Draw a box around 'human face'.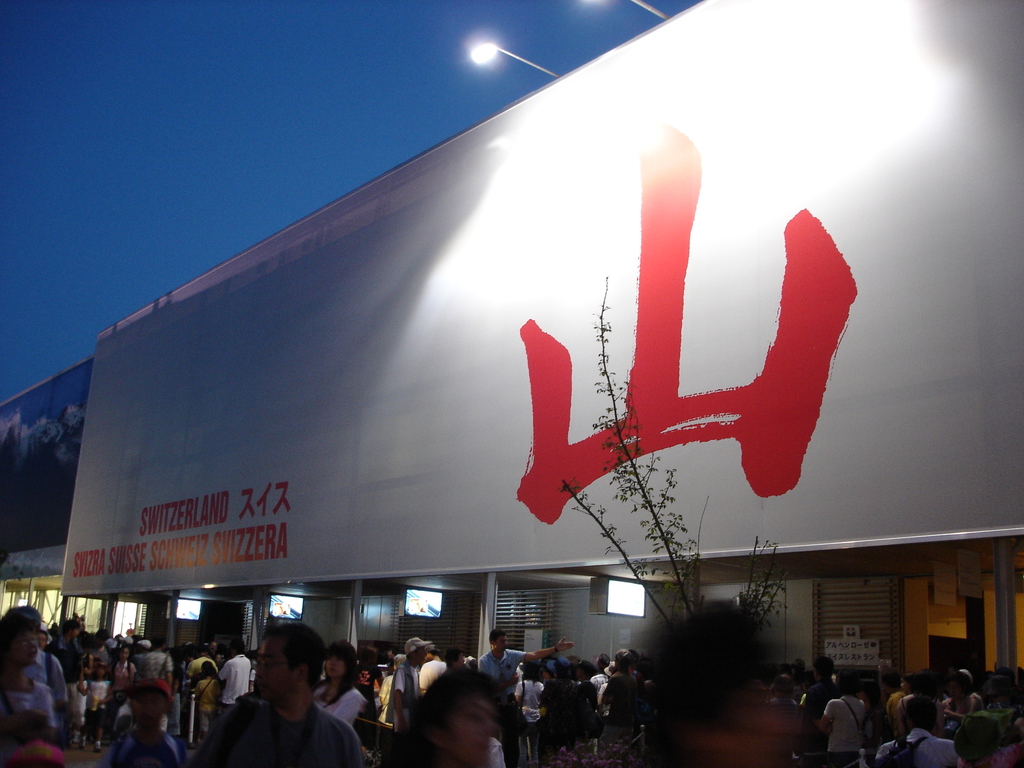
box=[902, 680, 906, 691].
